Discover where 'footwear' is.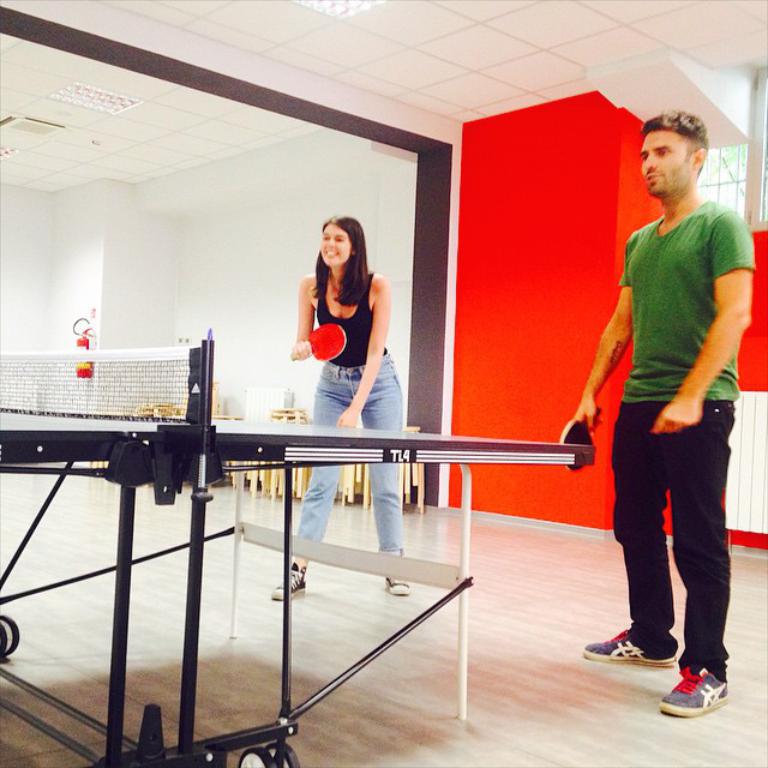
Discovered at <bbox>653, 666, 731, 719</bbox>.
